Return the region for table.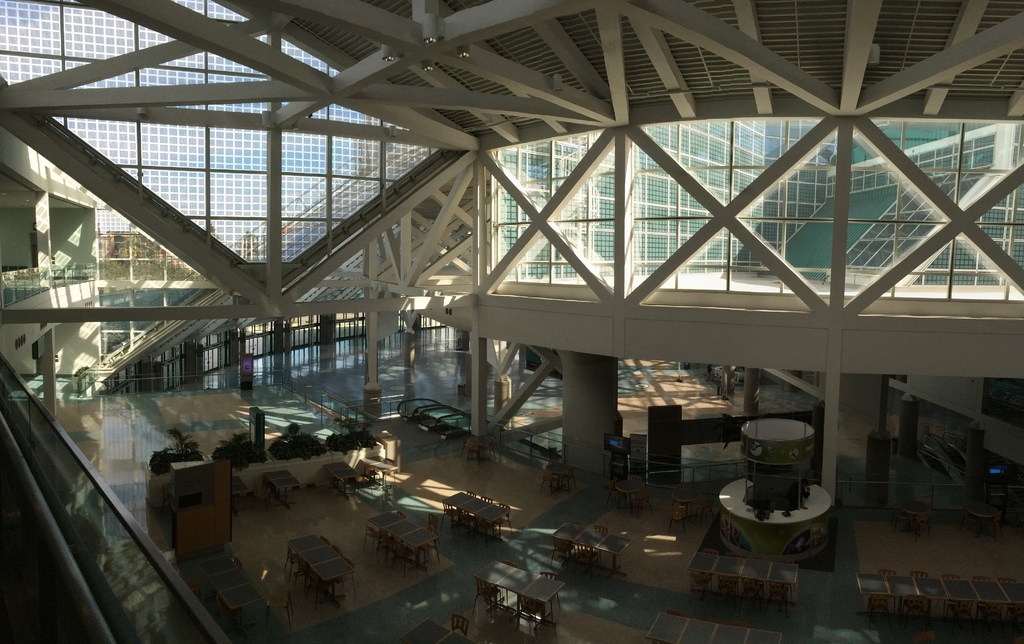
bbox=[261, 470, 301, 511].
